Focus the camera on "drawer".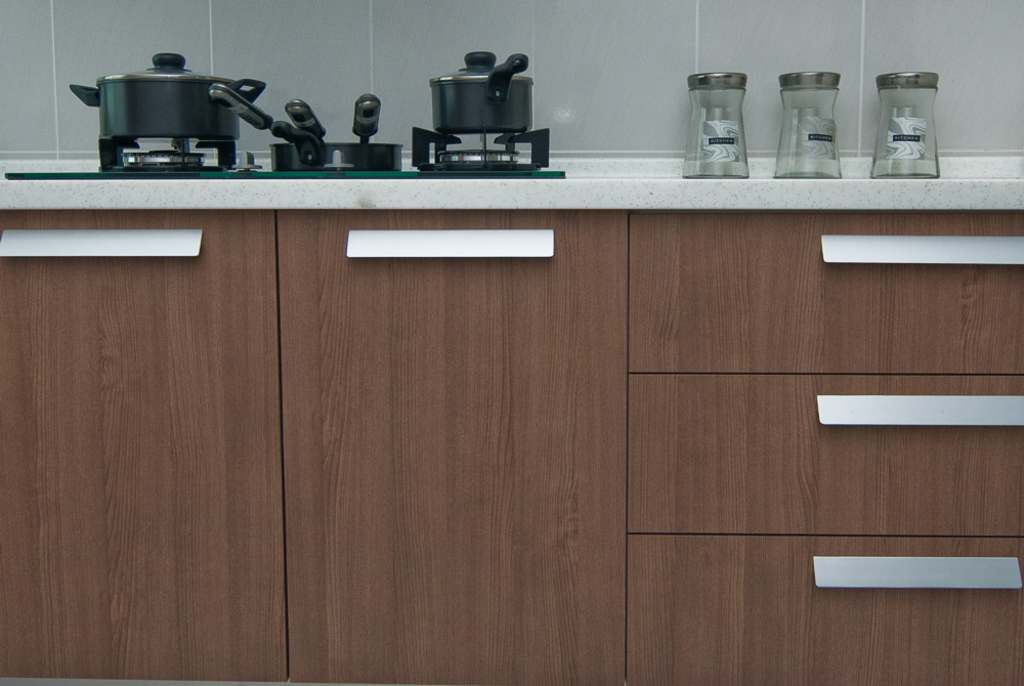
Focus region: BBox(625, 532, 1023, 685).
